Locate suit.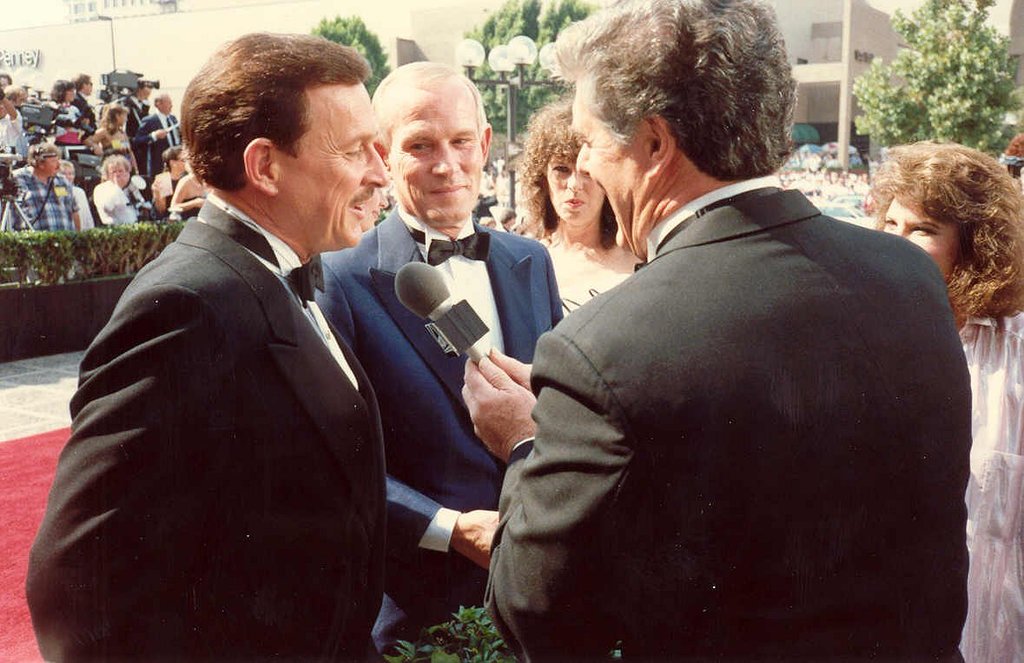
Bounding box: locate(348, 95, 562, 636).
